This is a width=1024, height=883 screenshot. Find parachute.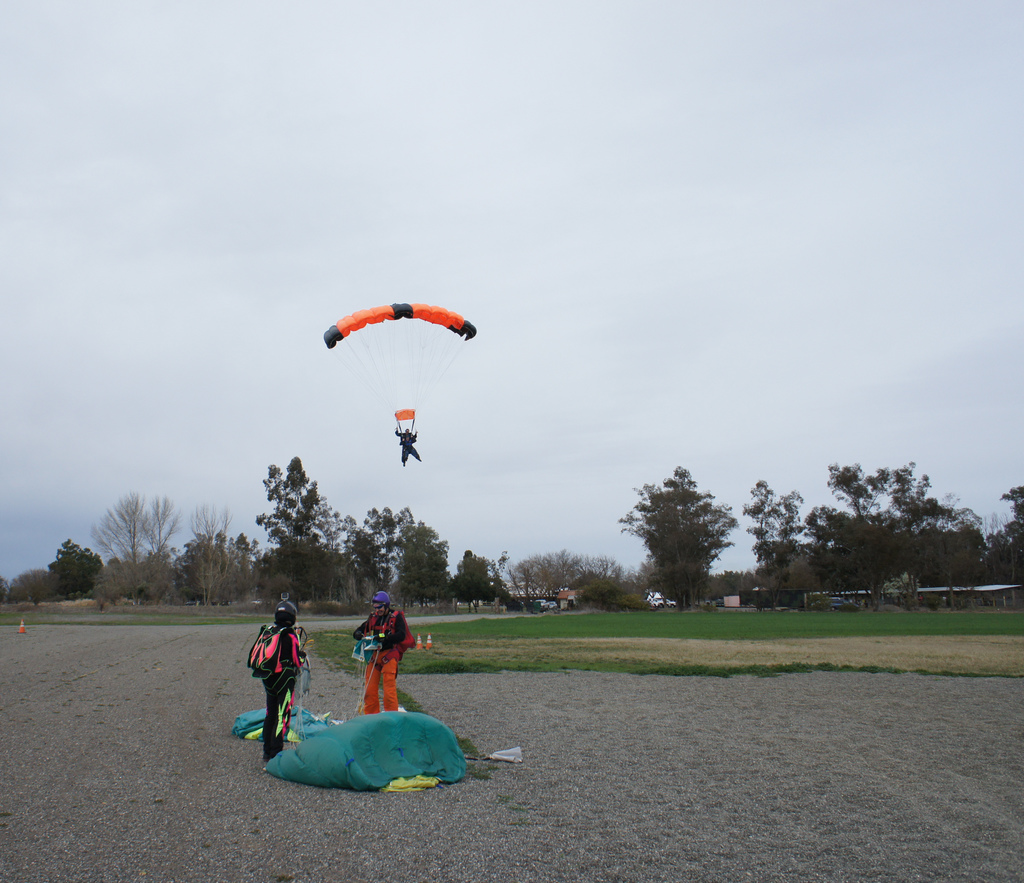
Bounding box: (324,301,479,433).
